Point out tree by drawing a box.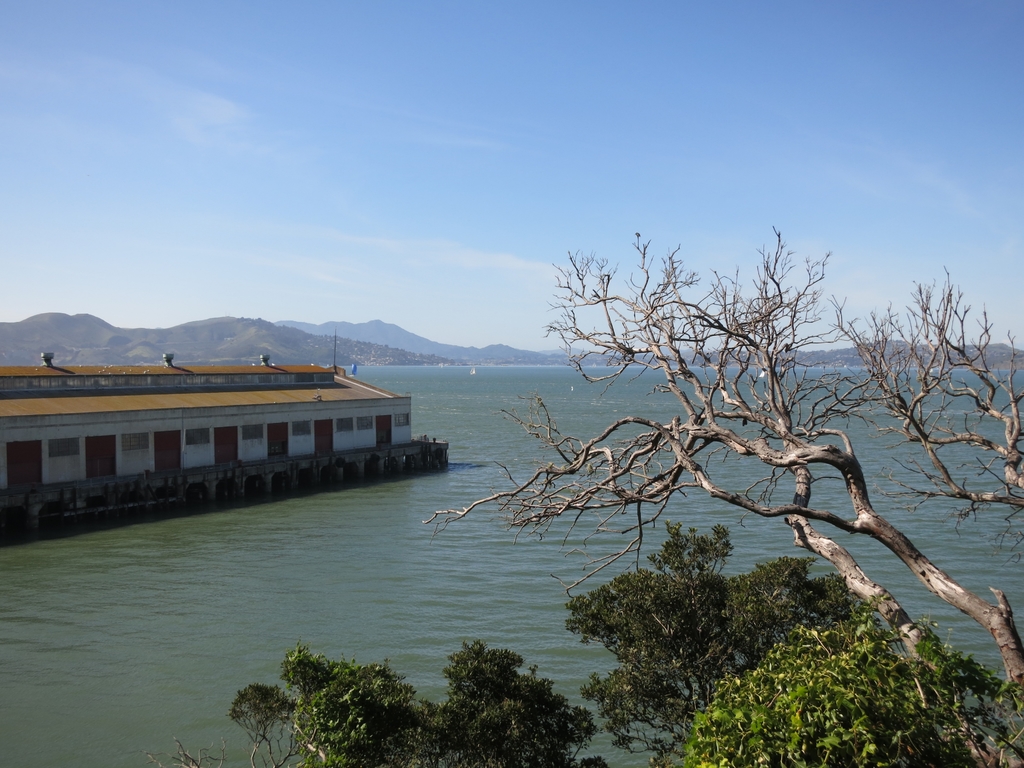
(566, 509, 851, 767).
